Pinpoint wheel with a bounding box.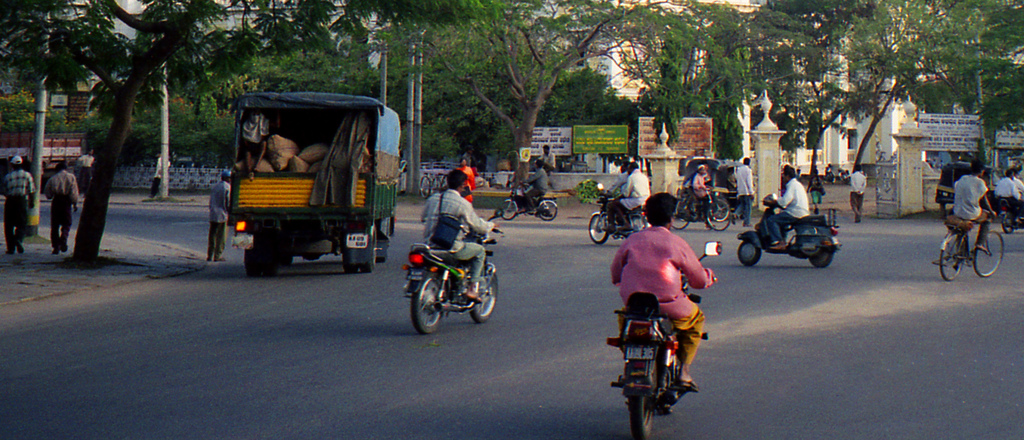
rect(633, 368, 657, 439).
